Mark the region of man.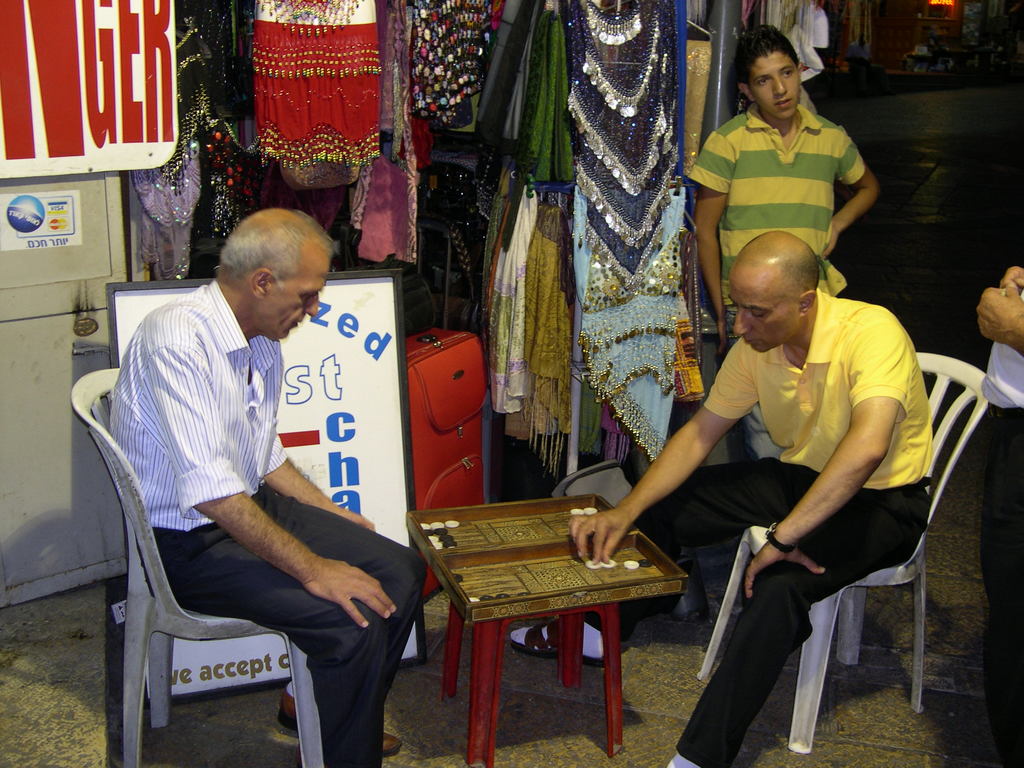
Region: locate(90, 202, 404, 751).
